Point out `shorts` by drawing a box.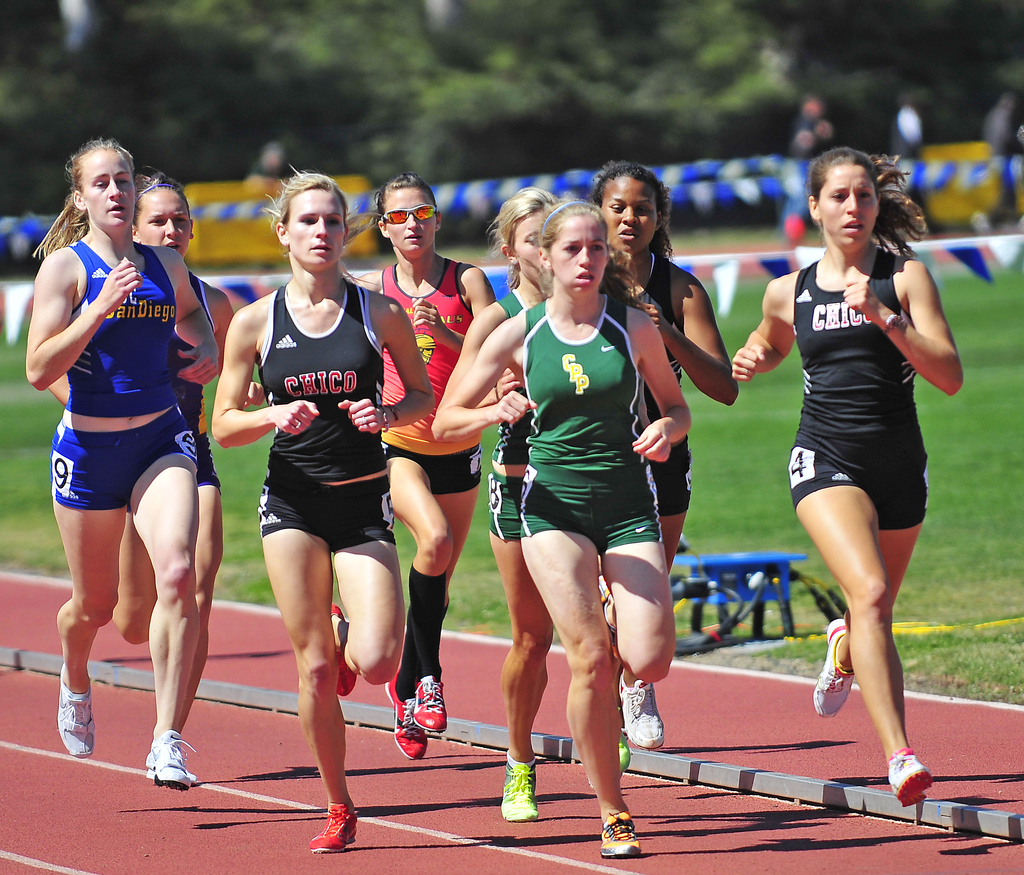
l=520, t=462, r=660, b=557.
